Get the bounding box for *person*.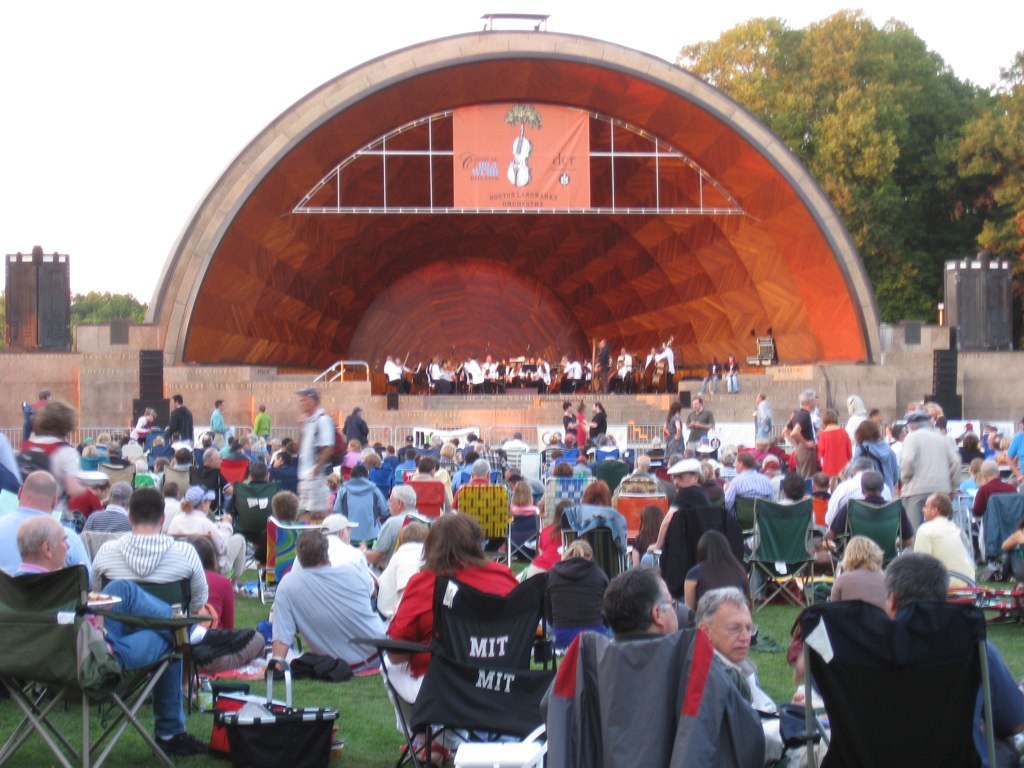
locate(250, 515, 379, 703).
